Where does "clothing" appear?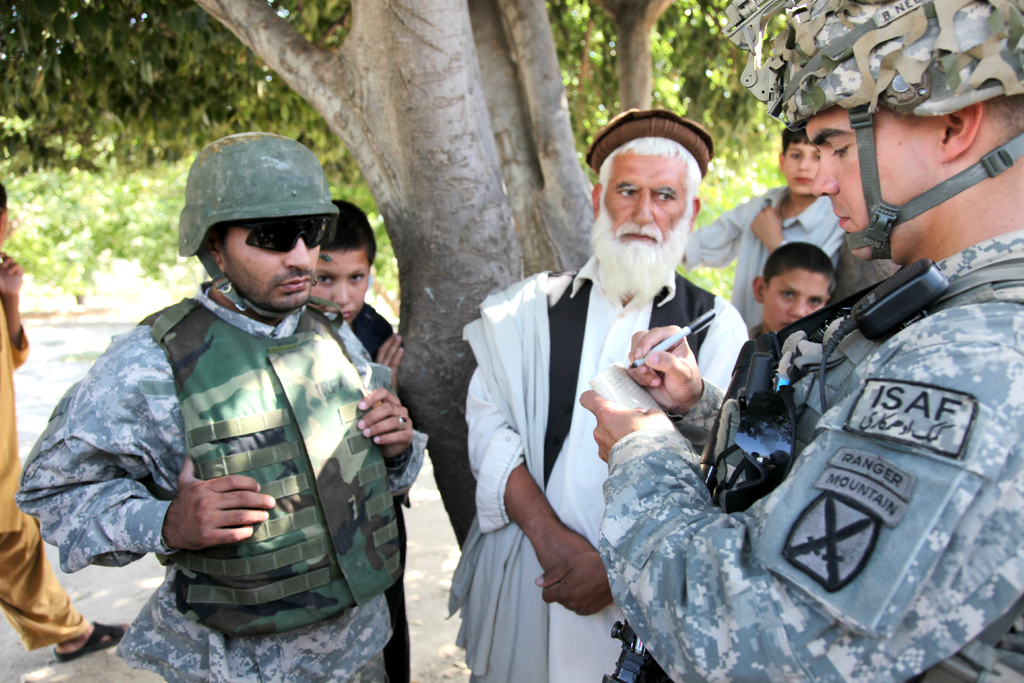
Appears at bbox=[18, 286, 424, 682].
